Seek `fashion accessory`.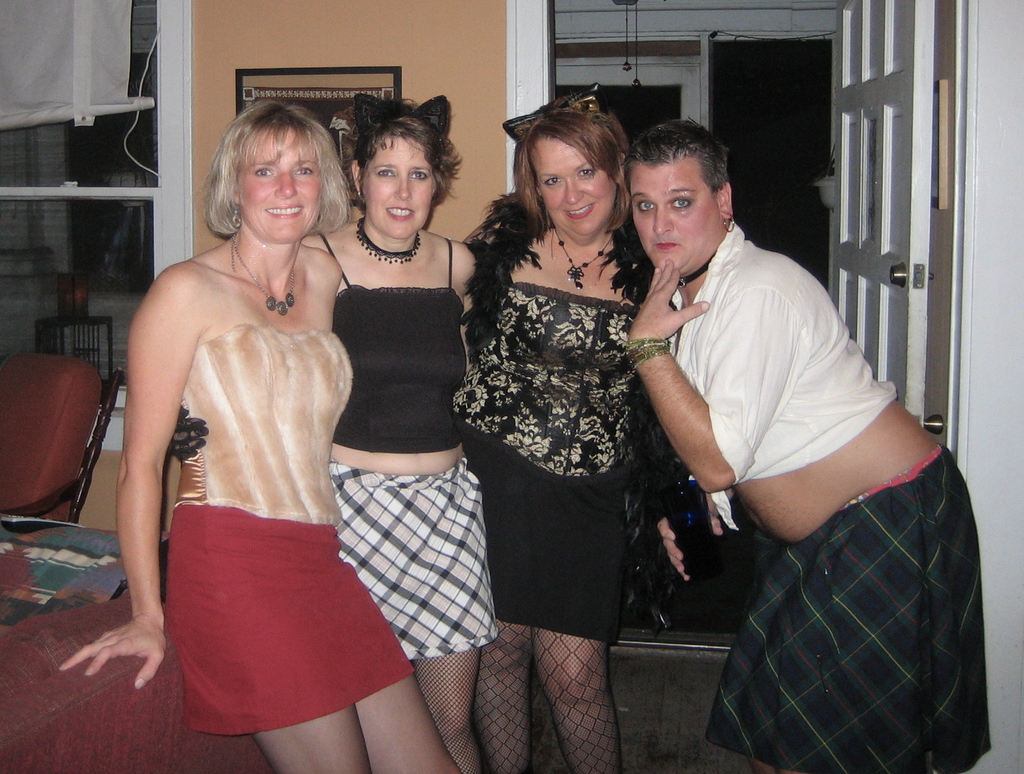
<box>548,222,616,288</box>.
